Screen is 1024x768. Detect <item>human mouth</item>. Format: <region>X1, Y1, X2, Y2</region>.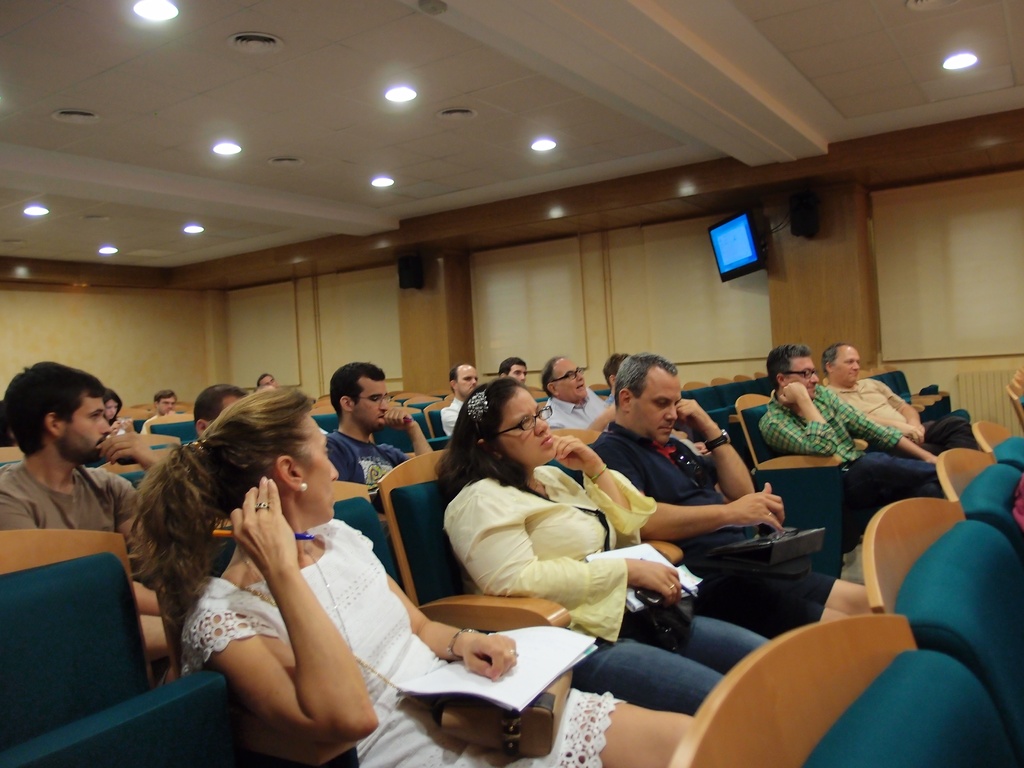
<region>846, 371, 859, 376</region>.
